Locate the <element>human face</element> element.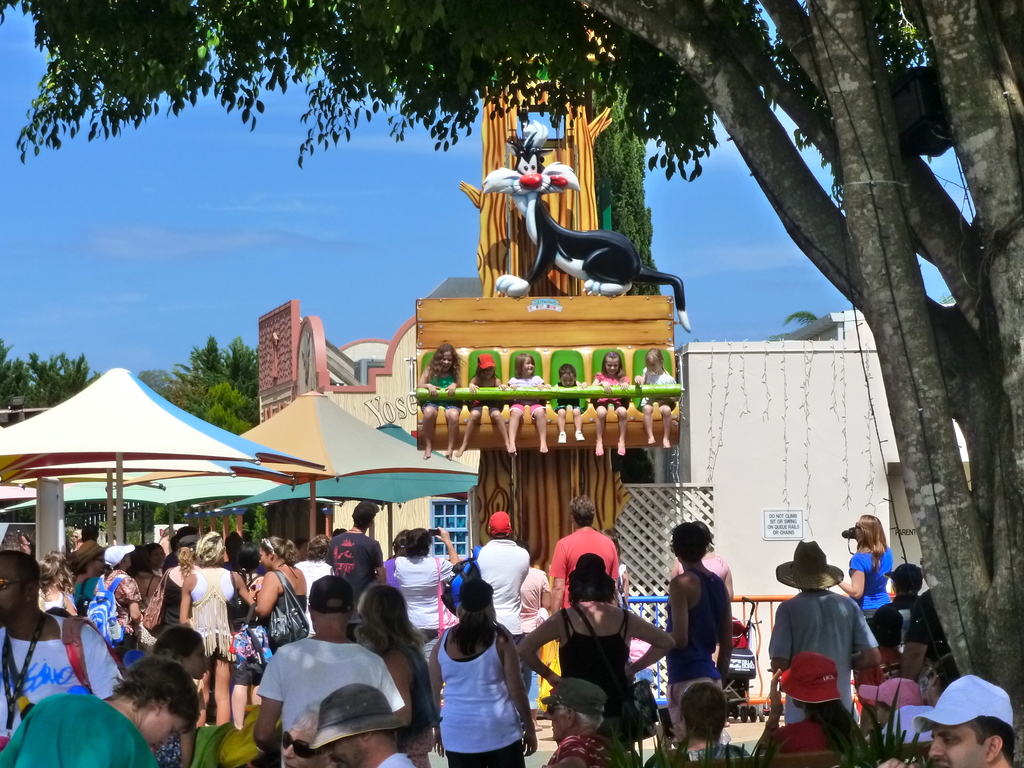
Element bbox: [284, 729, 325, 767].
